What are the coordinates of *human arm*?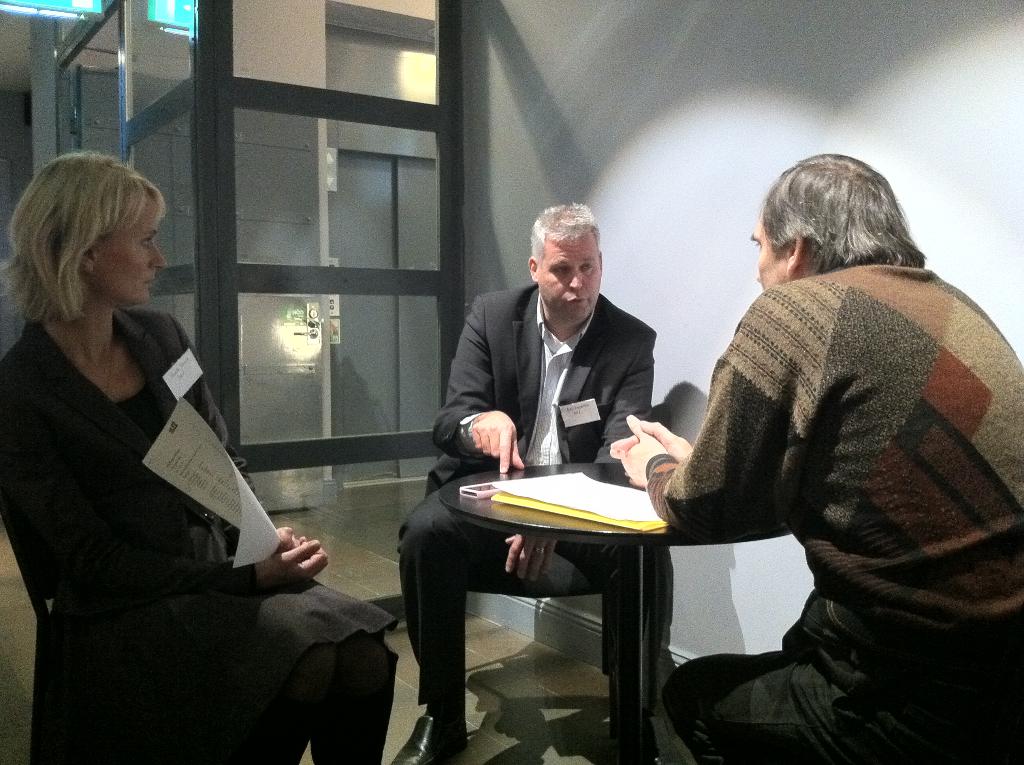
x1=497, y1=326, x2=647, y2=576.
